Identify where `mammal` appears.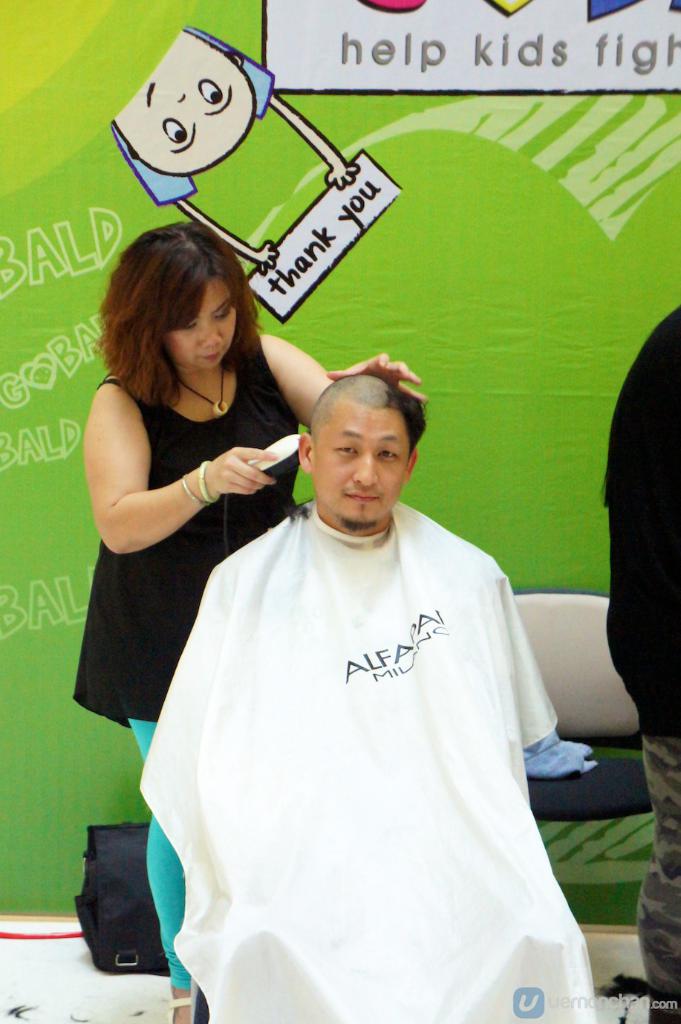
Appears at bbox=[603, 305, 680, 1023].
